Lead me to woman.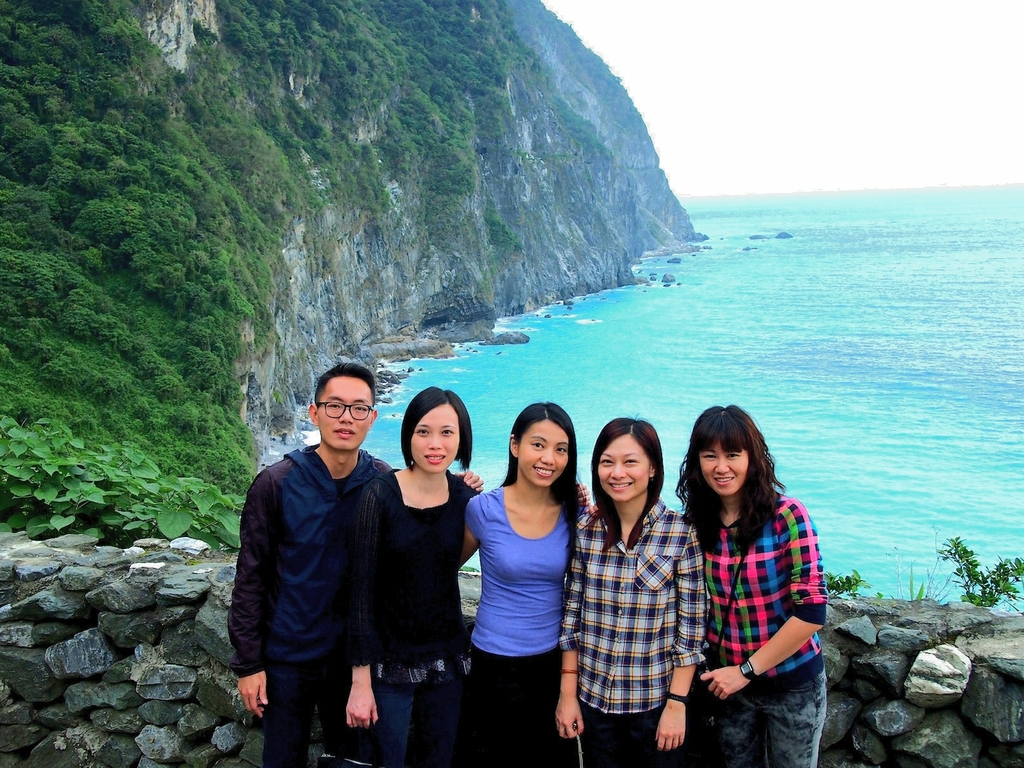
Lead to bbox=(458, 404, 591, 767).
